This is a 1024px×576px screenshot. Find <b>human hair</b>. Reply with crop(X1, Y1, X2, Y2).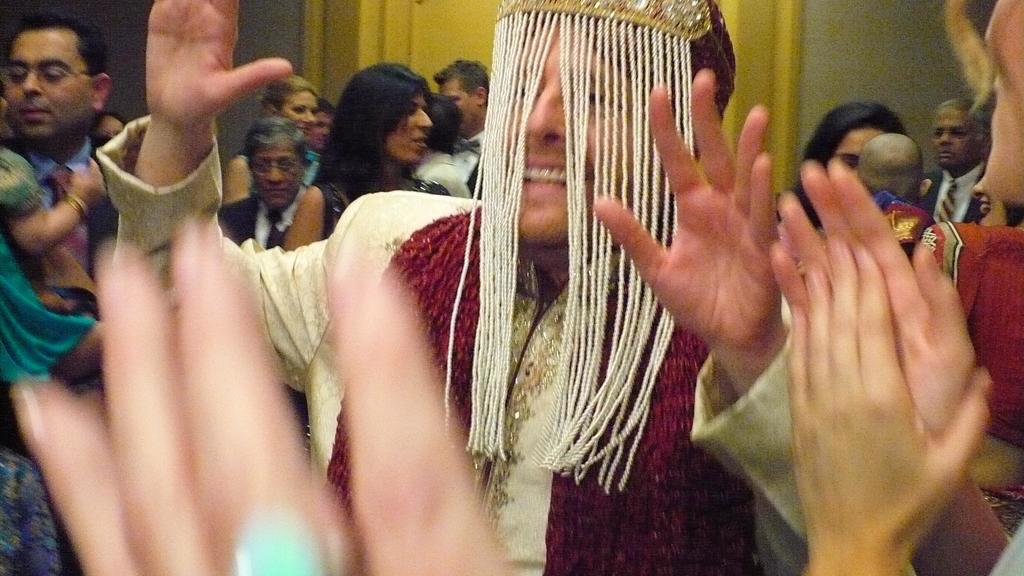
crop(86, 109, 130, 130).
